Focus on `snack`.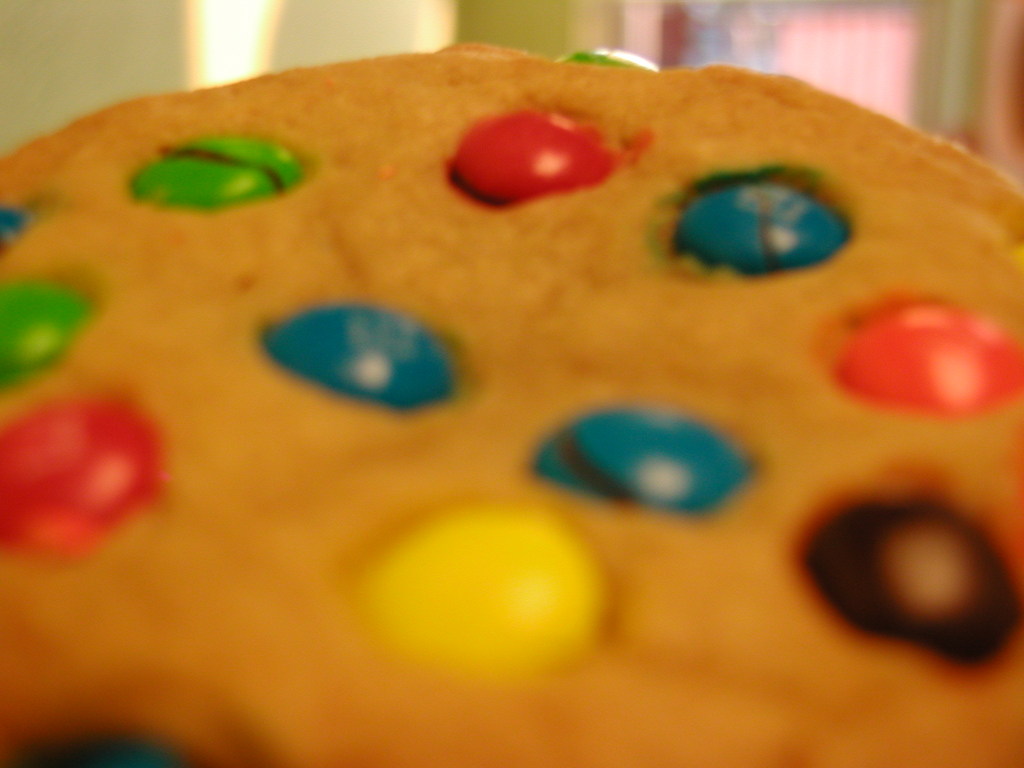
Focused at x1=445, y1=99, x2=640, y2=216.
